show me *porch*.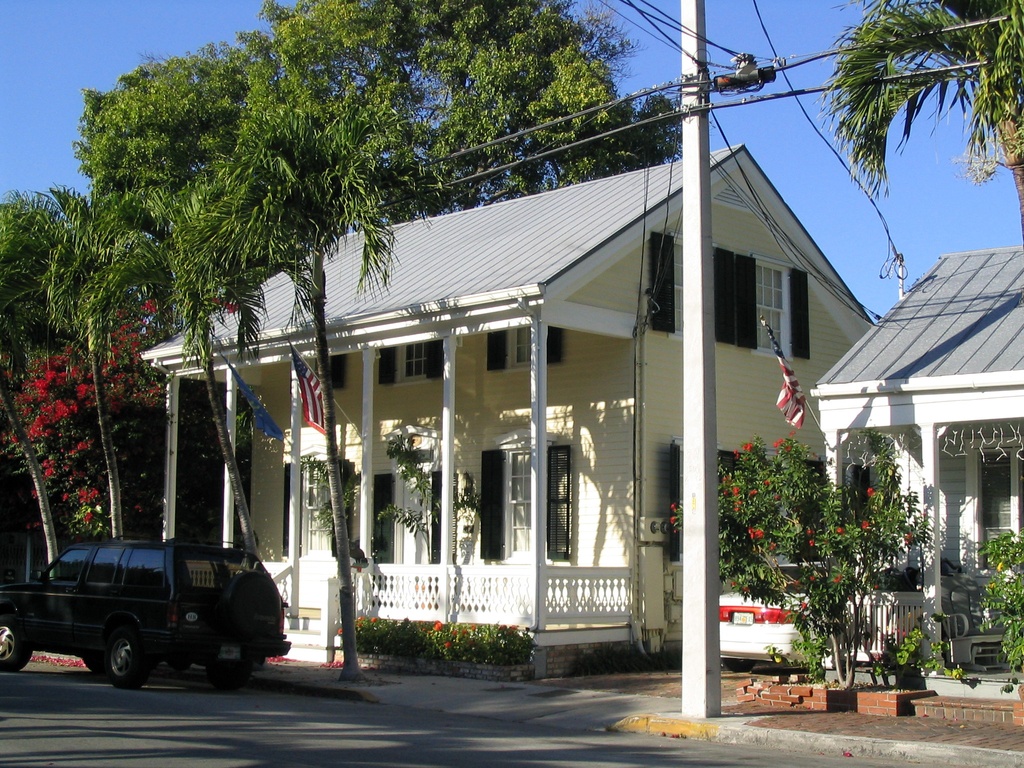
*porch* is here: bbox=(280, 601, 621, 669).
